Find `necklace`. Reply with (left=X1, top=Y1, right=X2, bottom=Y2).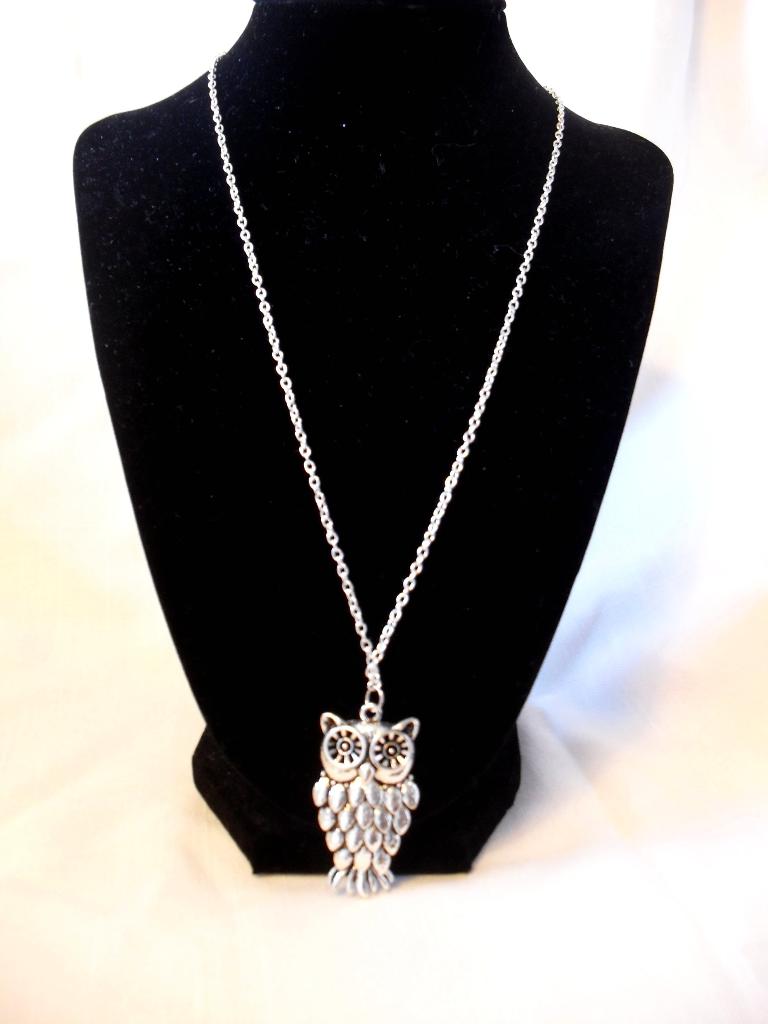
(left=205, top=55, right=564, bottom=901).
